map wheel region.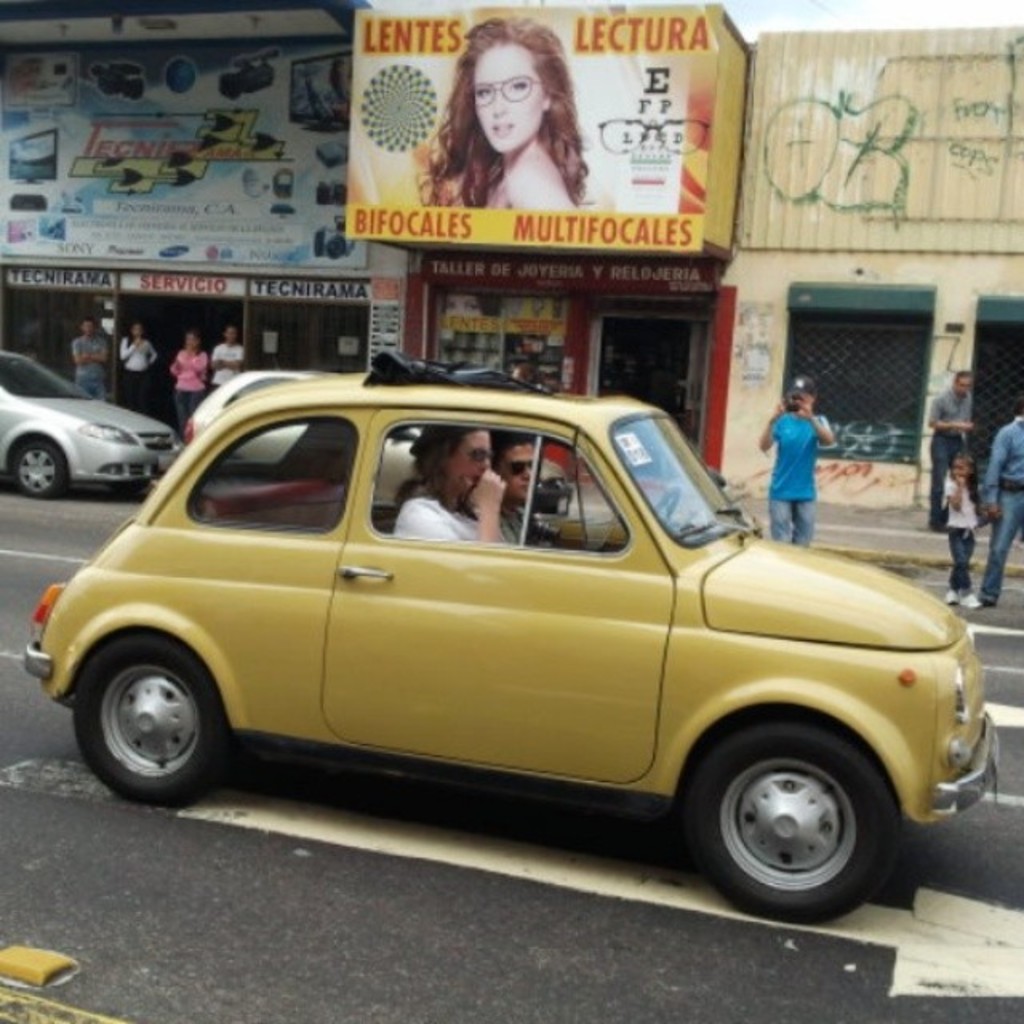
Mapped to (x1=691, y1=722, x2=907, y2=926).
